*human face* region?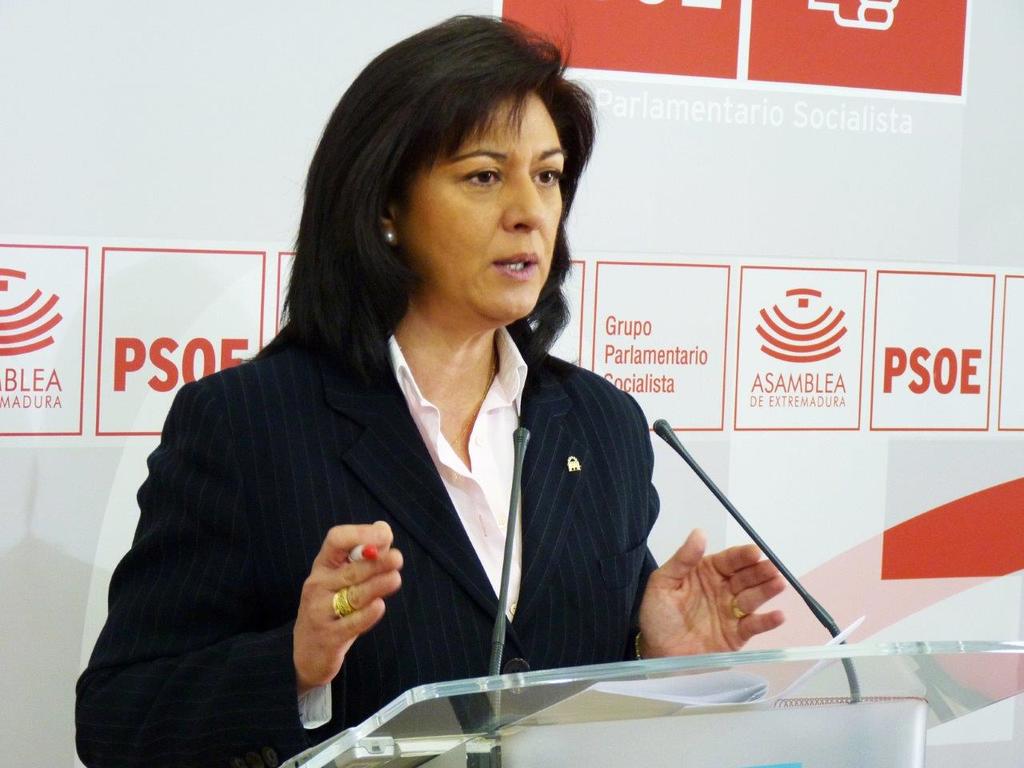
(x1=397, y1=86, x2=567, y2=325)
